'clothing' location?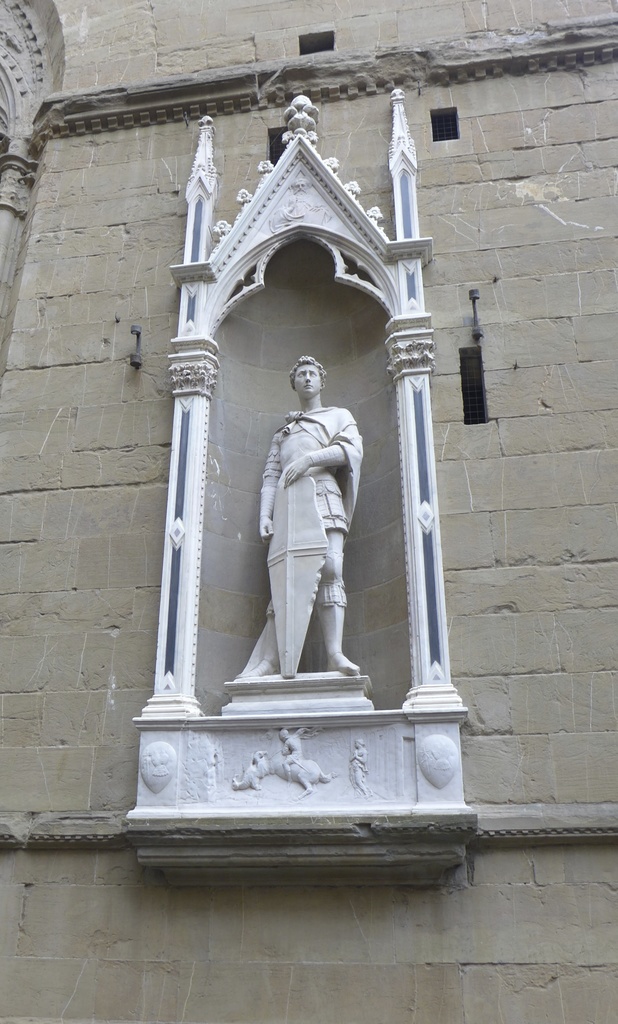
<bbox>246, 385, 364, 668</bbox>
